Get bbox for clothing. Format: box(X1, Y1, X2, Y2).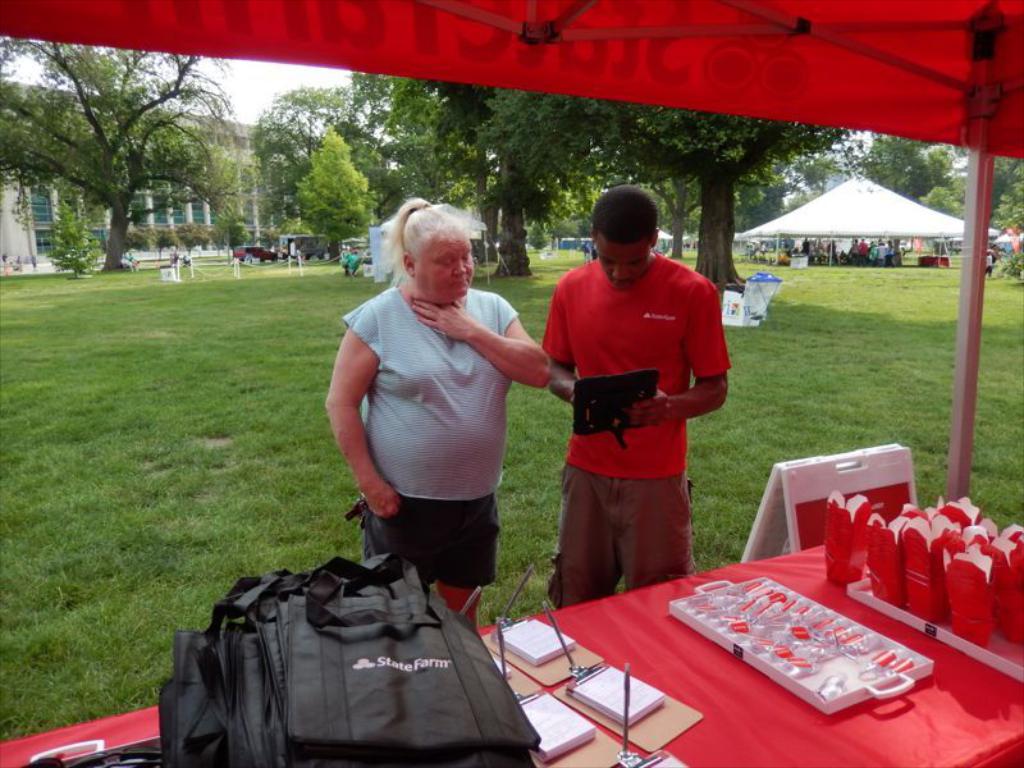
box(547, 462, 696, 609).
